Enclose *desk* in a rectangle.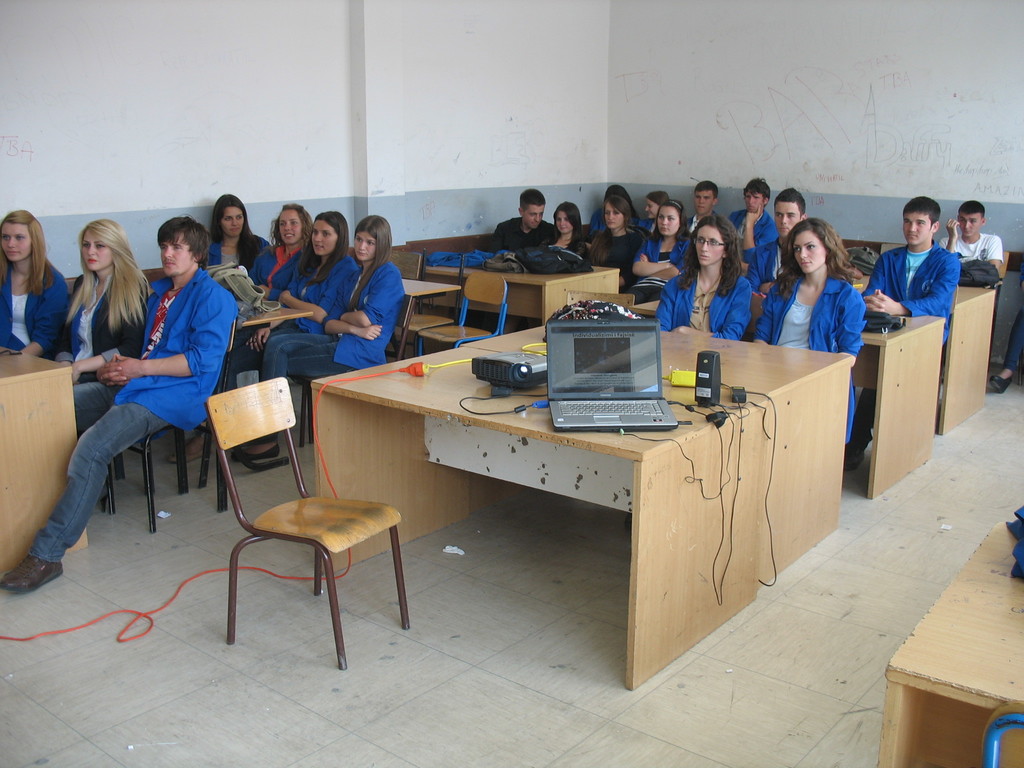
[148,287,310,486].
